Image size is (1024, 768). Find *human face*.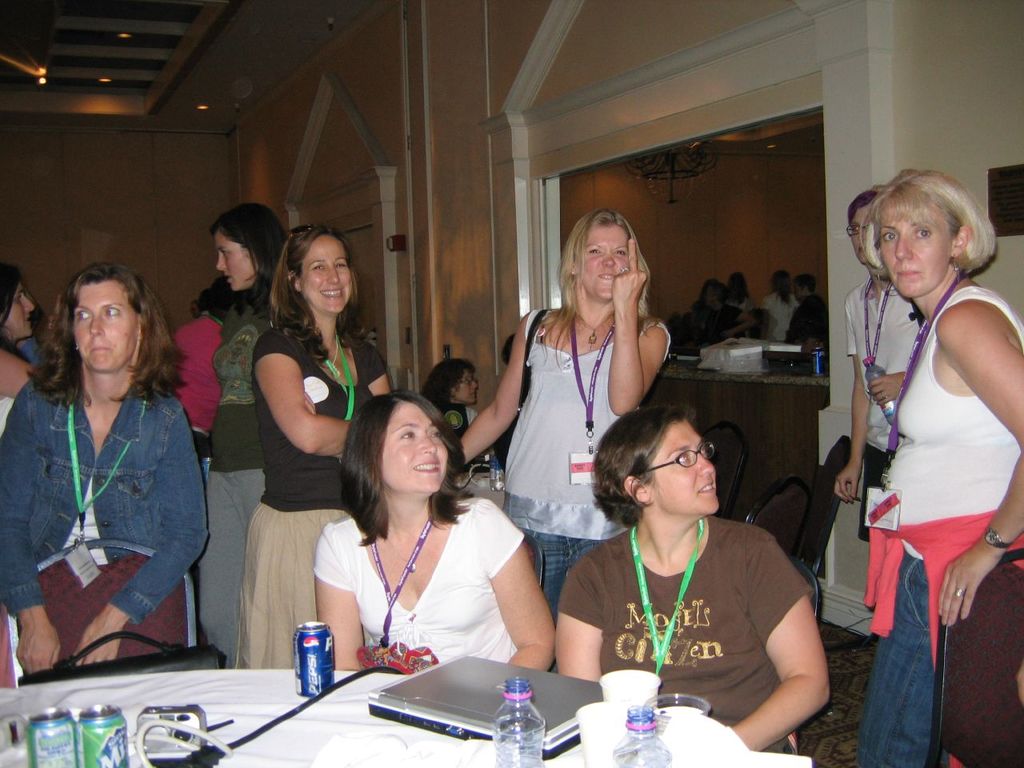
rect(851, 198, 878, 262).
